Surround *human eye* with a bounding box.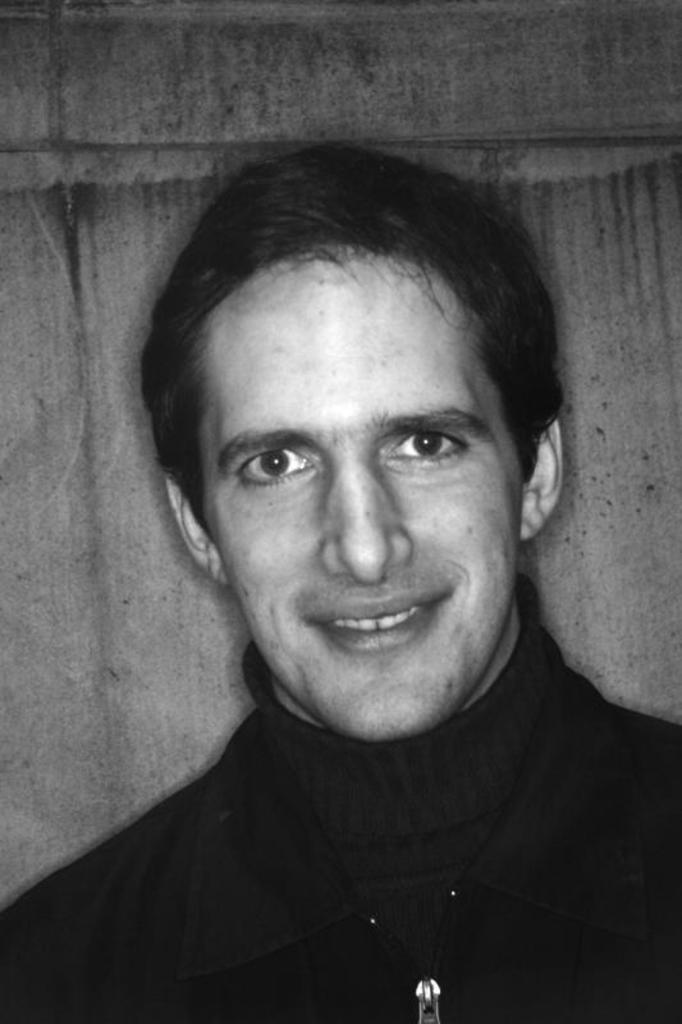
bbox=[219, 444, 328, 502].
